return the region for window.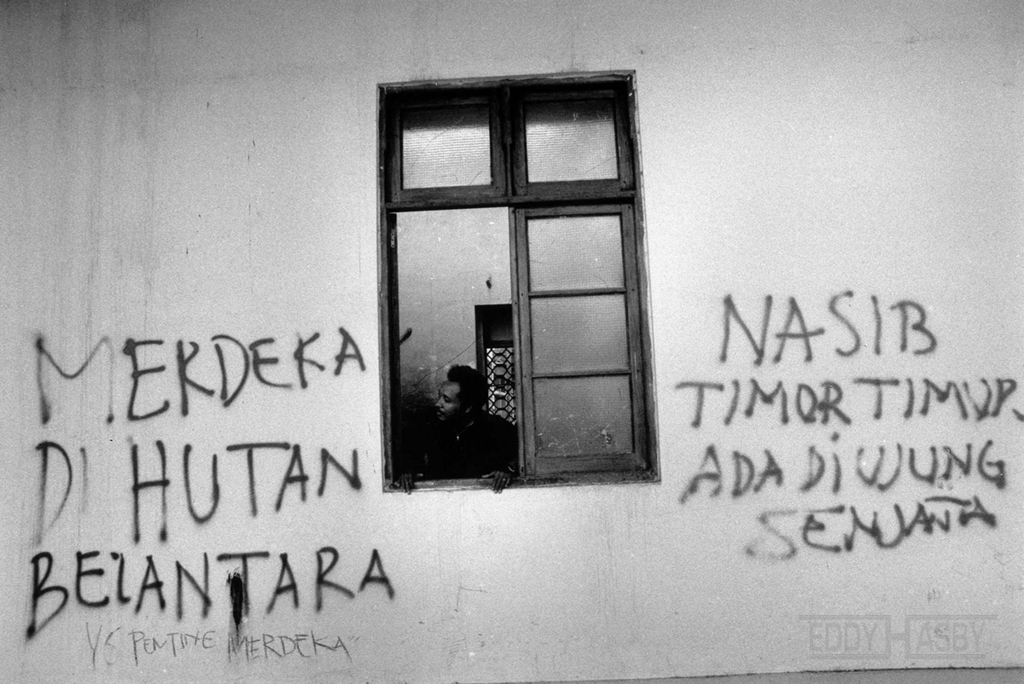
box(378, 78, 656, 484).
